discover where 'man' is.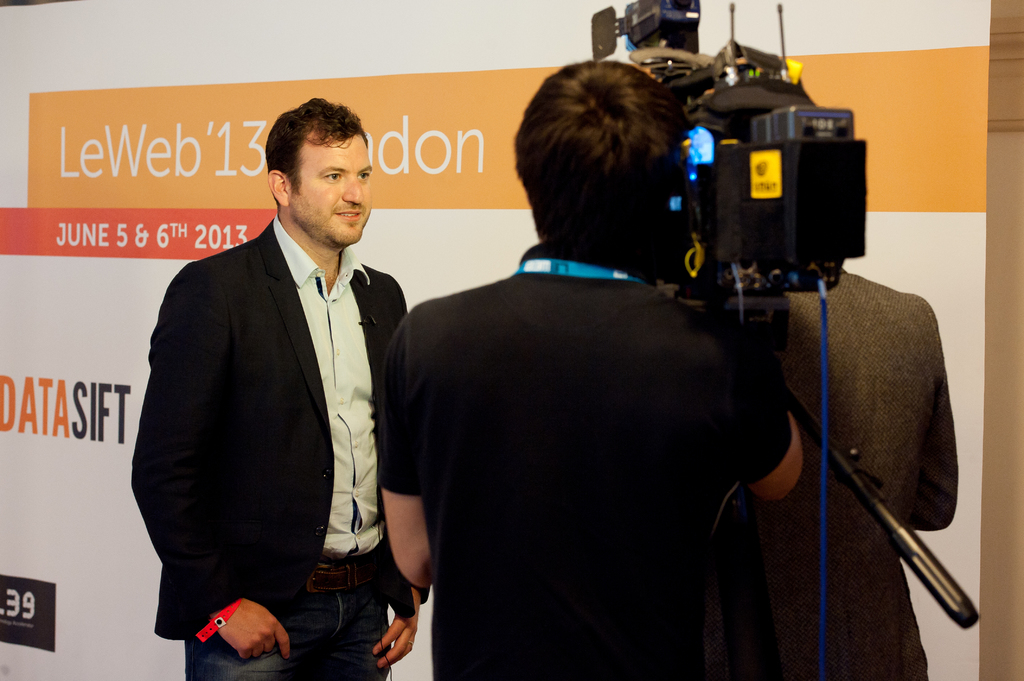
Discovered at (705, 83, 954, 680).
